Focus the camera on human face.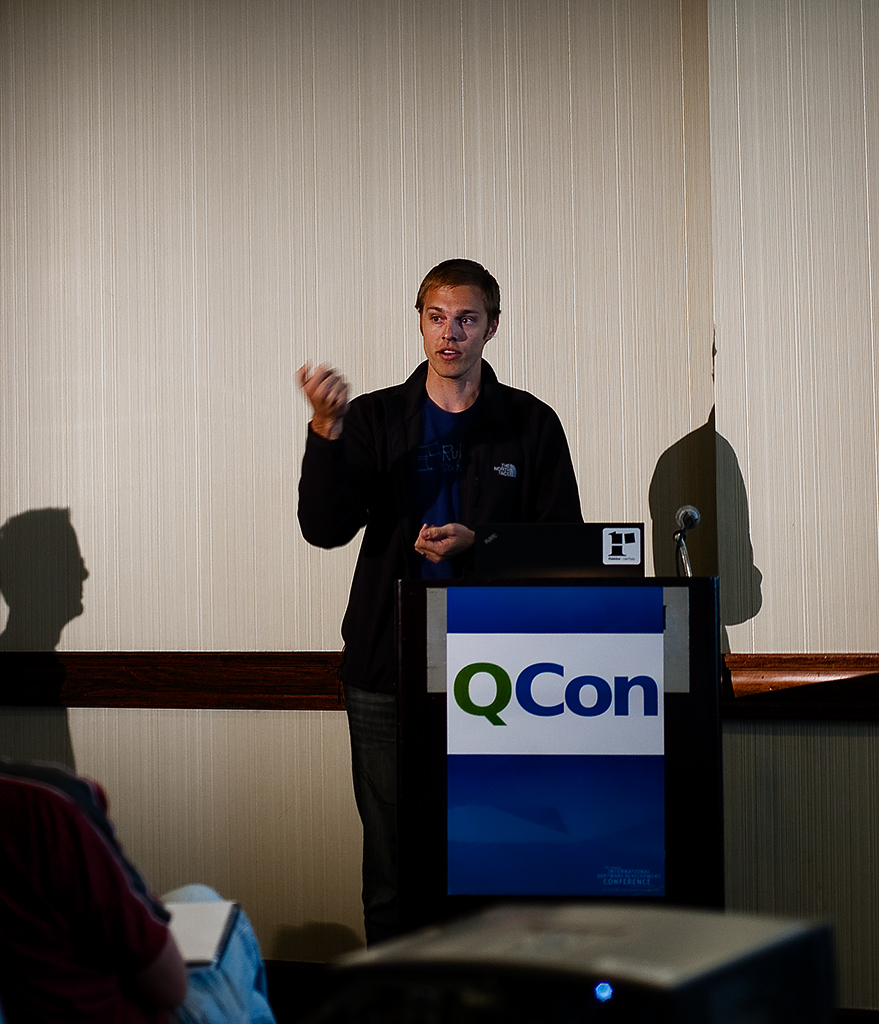
Focus region: <box>422,288,492,380</box>.
